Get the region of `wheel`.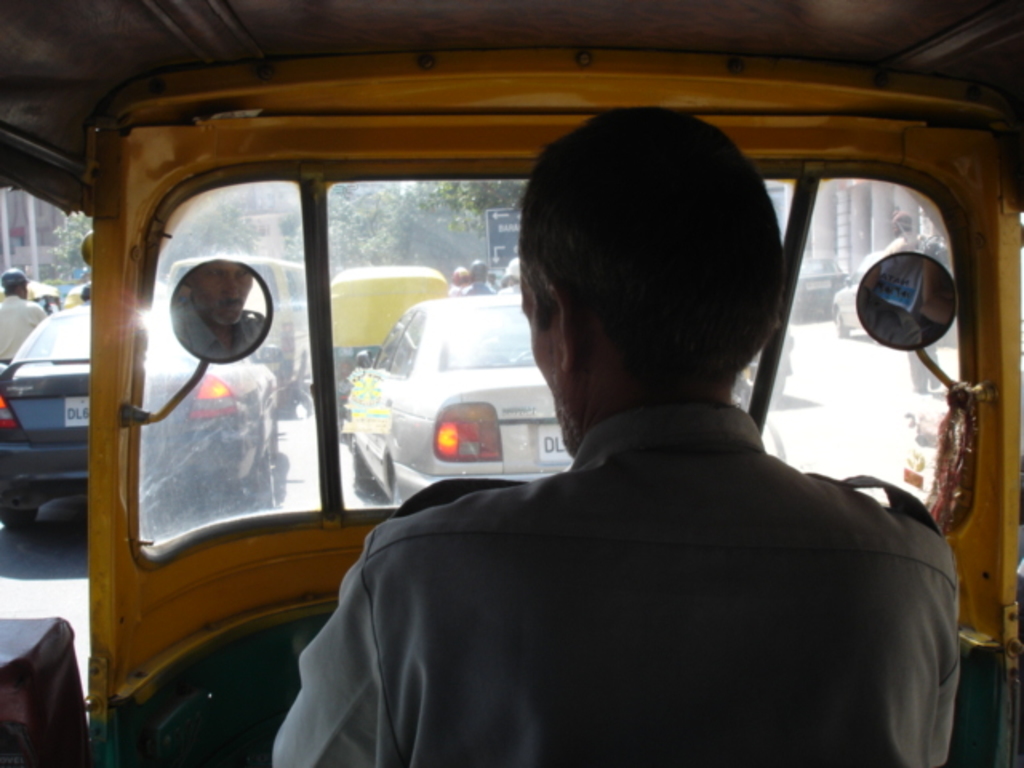
0, 506, 45, 538.
